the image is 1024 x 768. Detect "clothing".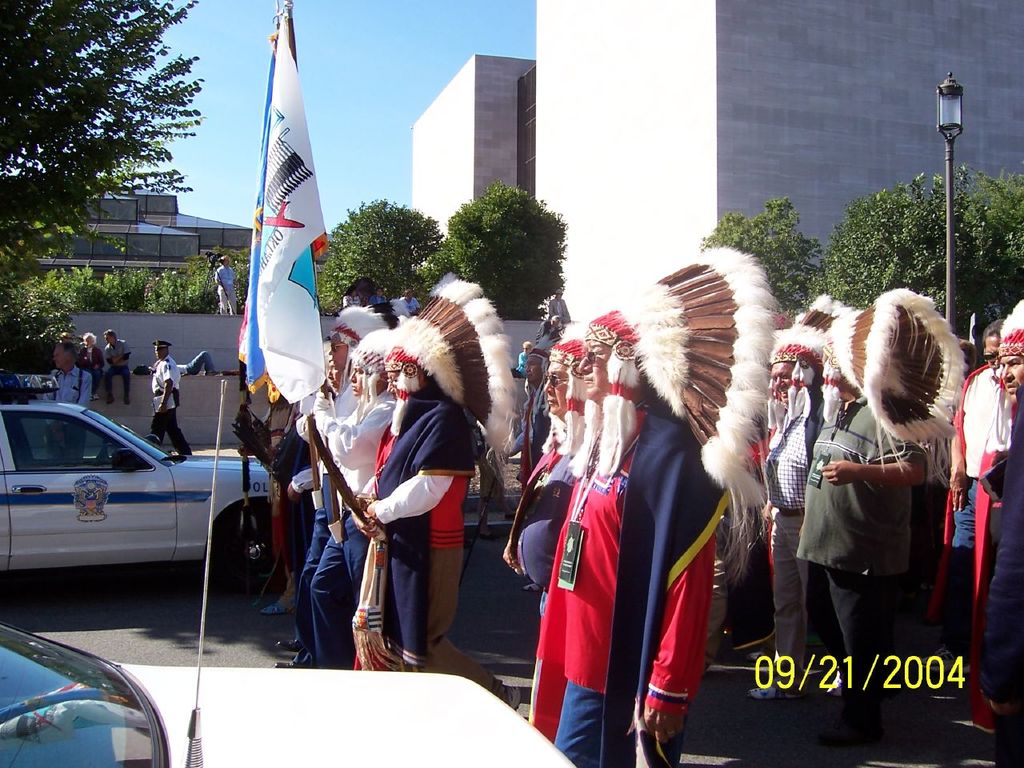
Detection: pyautogui.locateOnScreen(753, 382, 826, 656).
